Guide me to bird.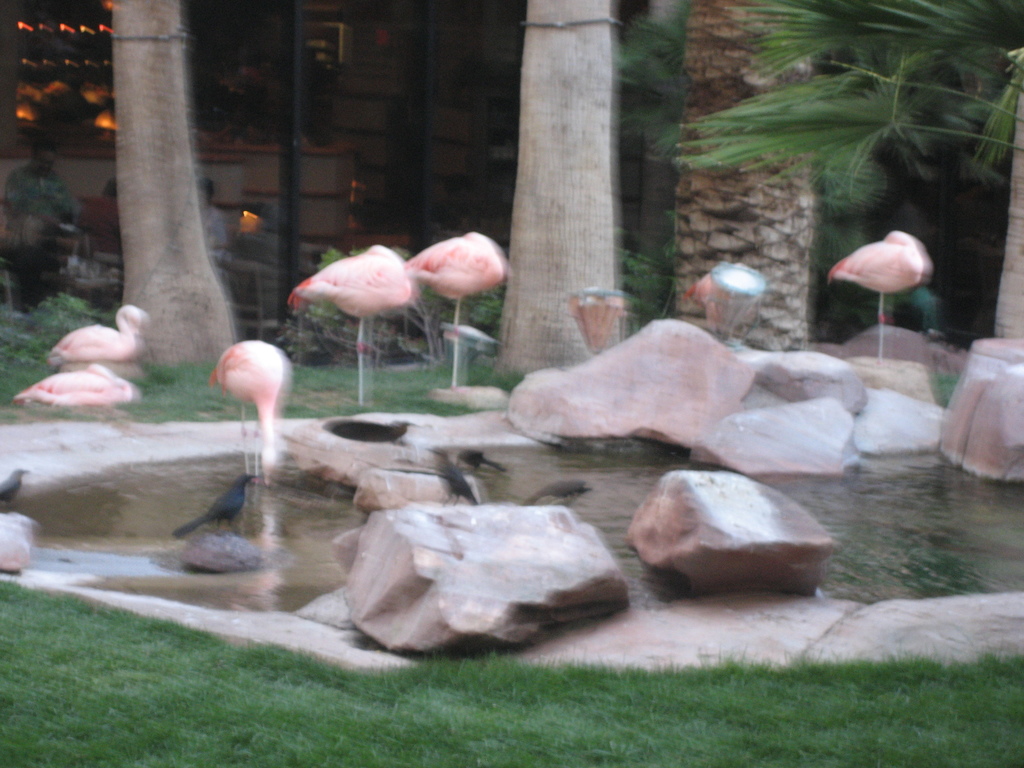
Guidance: [left=825, top=225, right=934, bottom=362].
